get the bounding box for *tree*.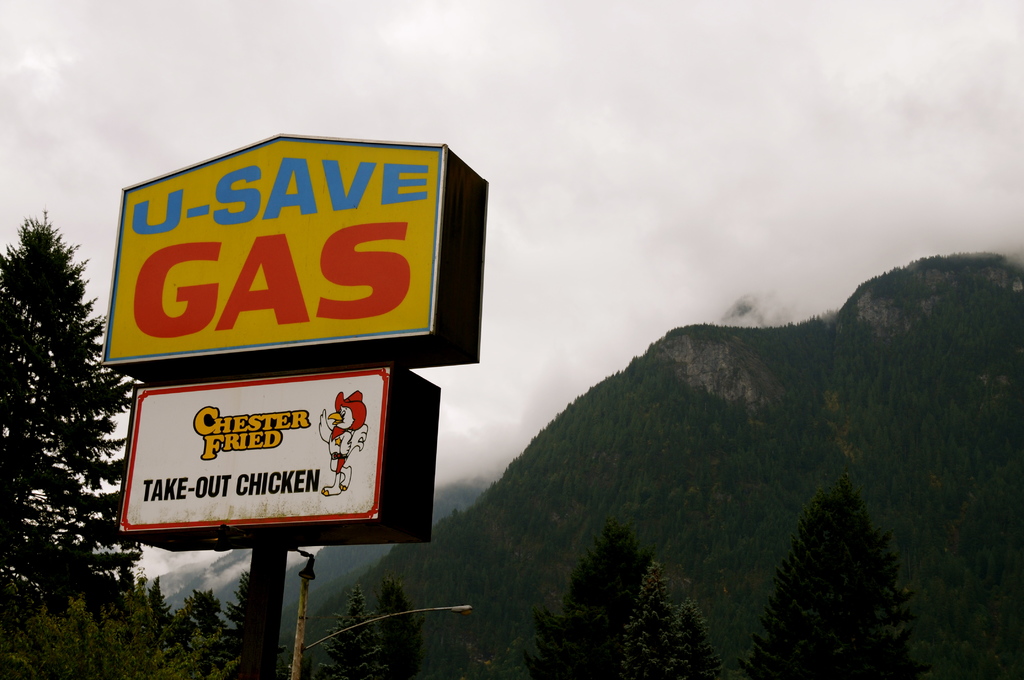
x1=536, y1=519, x2=661, y2=679.
